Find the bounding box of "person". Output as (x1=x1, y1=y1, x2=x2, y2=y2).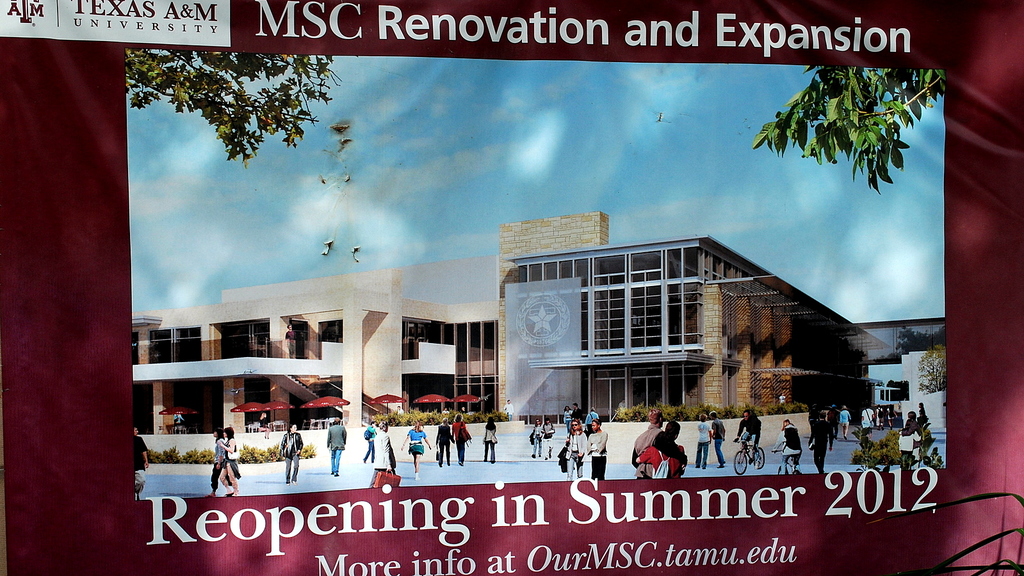
(x1=361, y1=420, x2=377, y2=460).
